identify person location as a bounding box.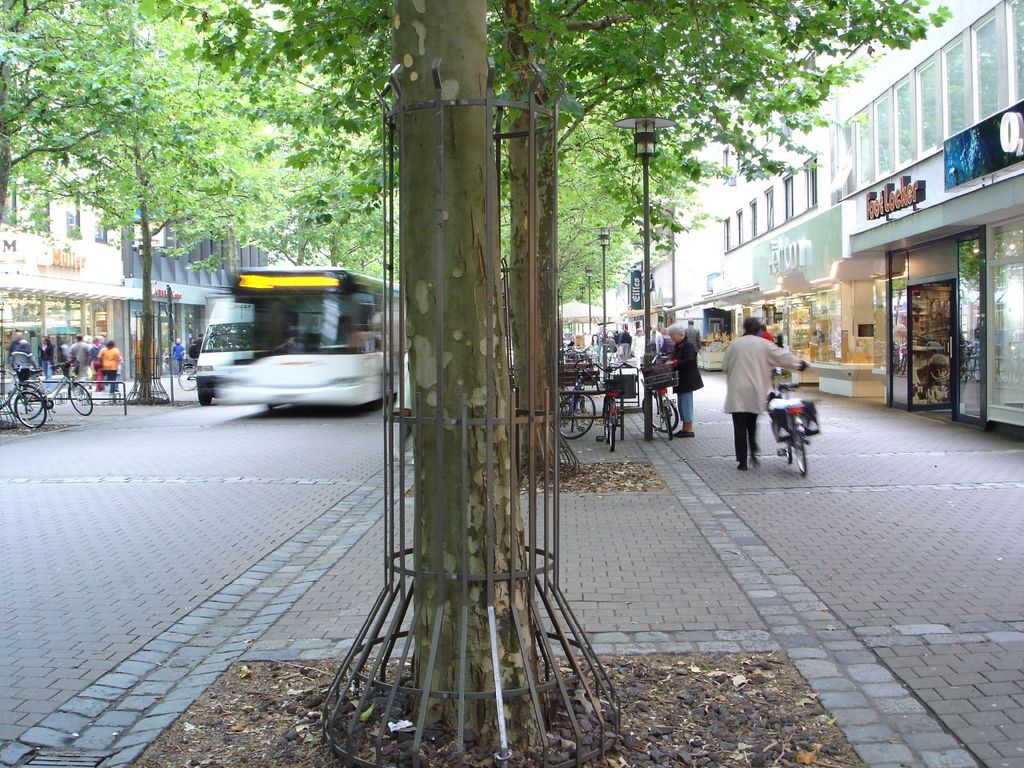
(93, 333, 104, 389).
